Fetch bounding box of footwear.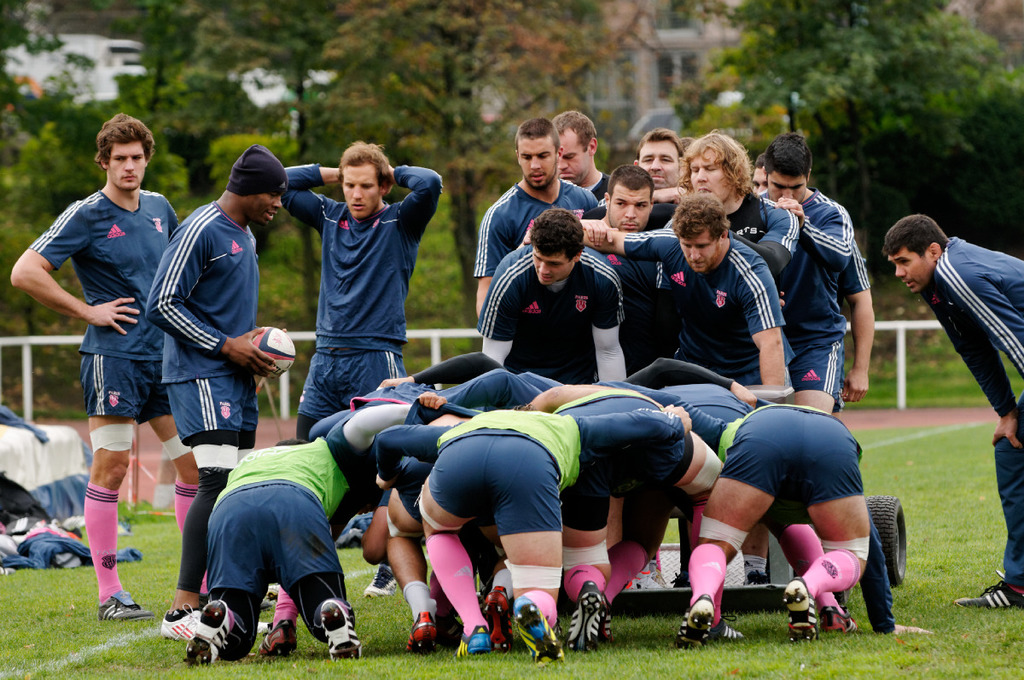
Bbox: bbox=(665, 602, 722, 646).
